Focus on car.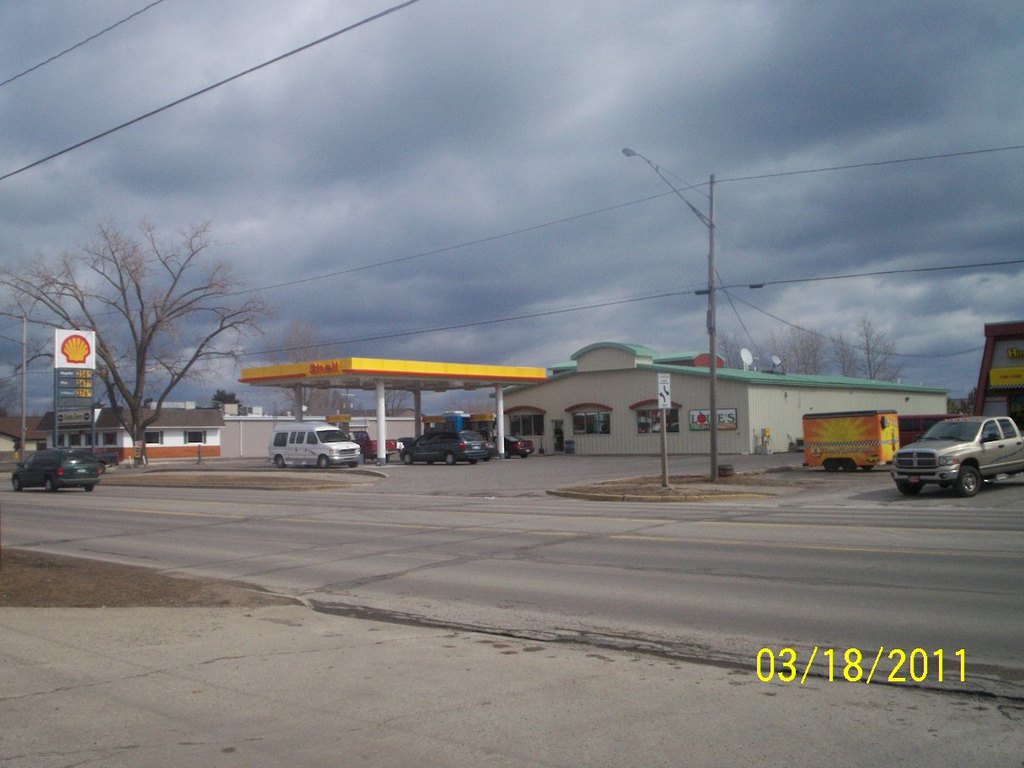
Focused at bbox(485, 431, 536, 459).
